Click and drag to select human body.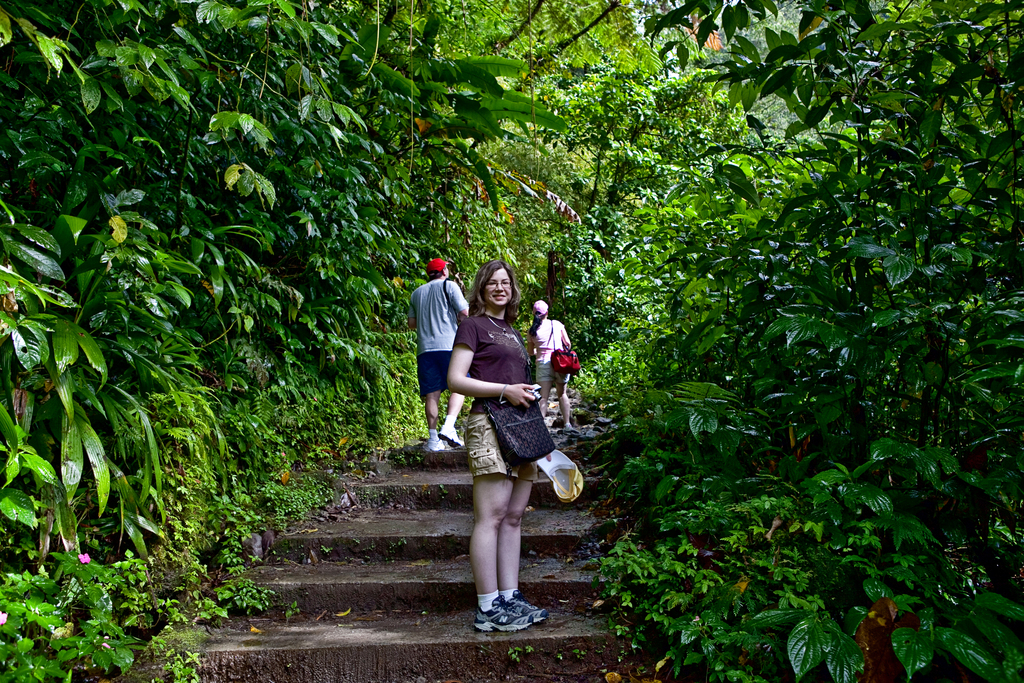
Selection: crop(528, 319, 583, 424).
